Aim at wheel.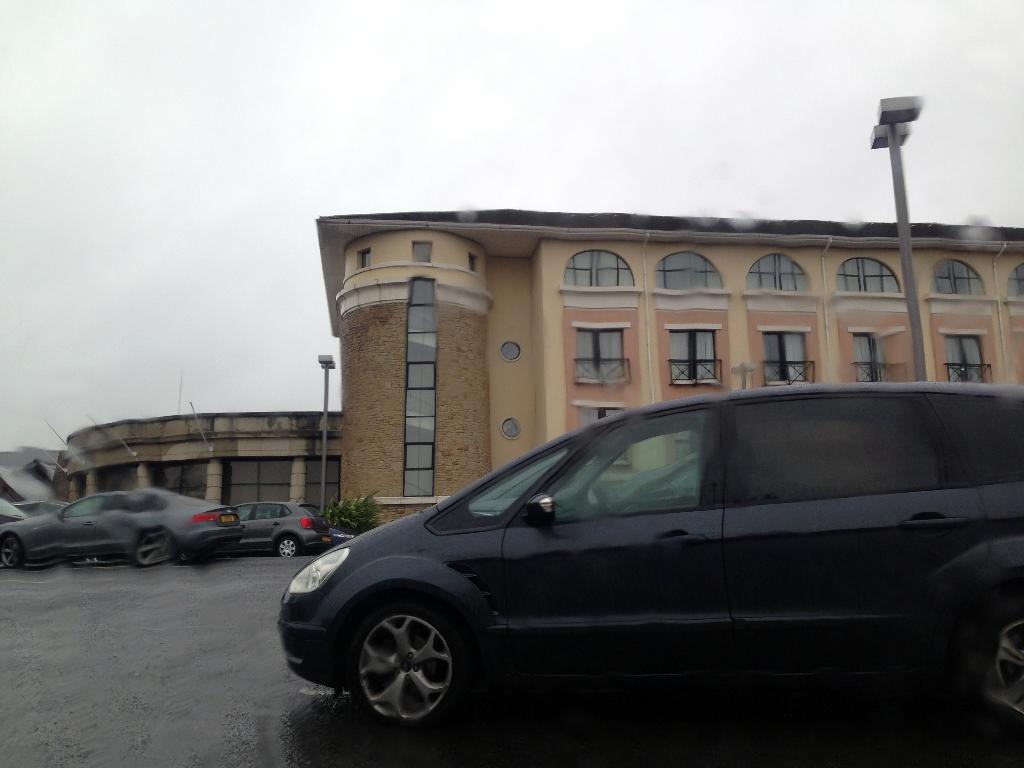
Aimed at (left=959, top=588, right=1023, bottom=767).
